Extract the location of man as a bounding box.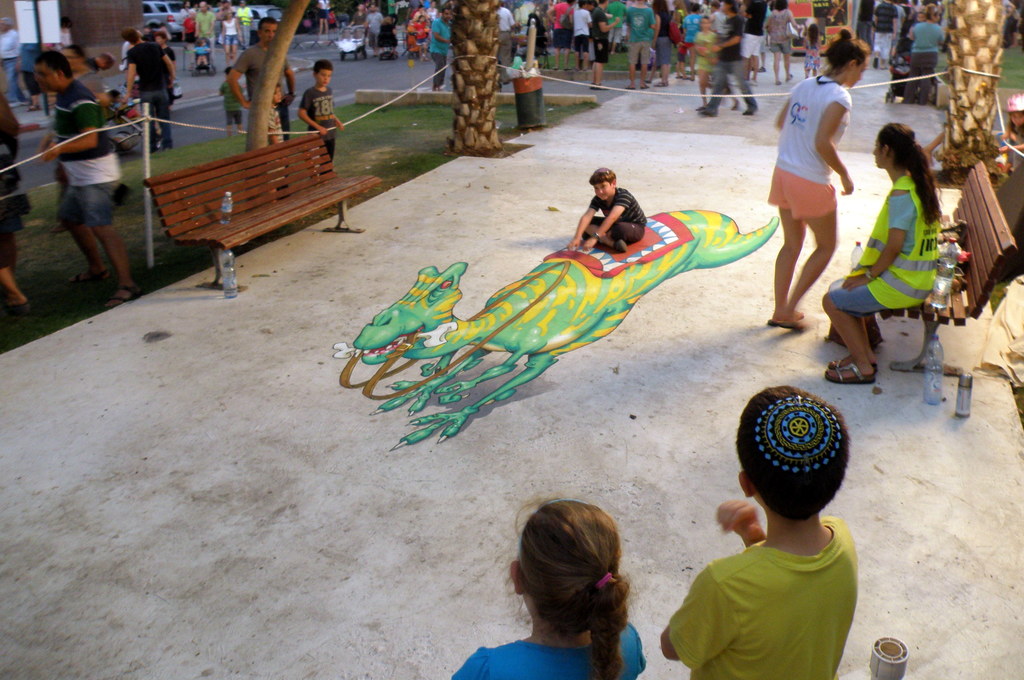
Rect(296, 61, 343, 168).
